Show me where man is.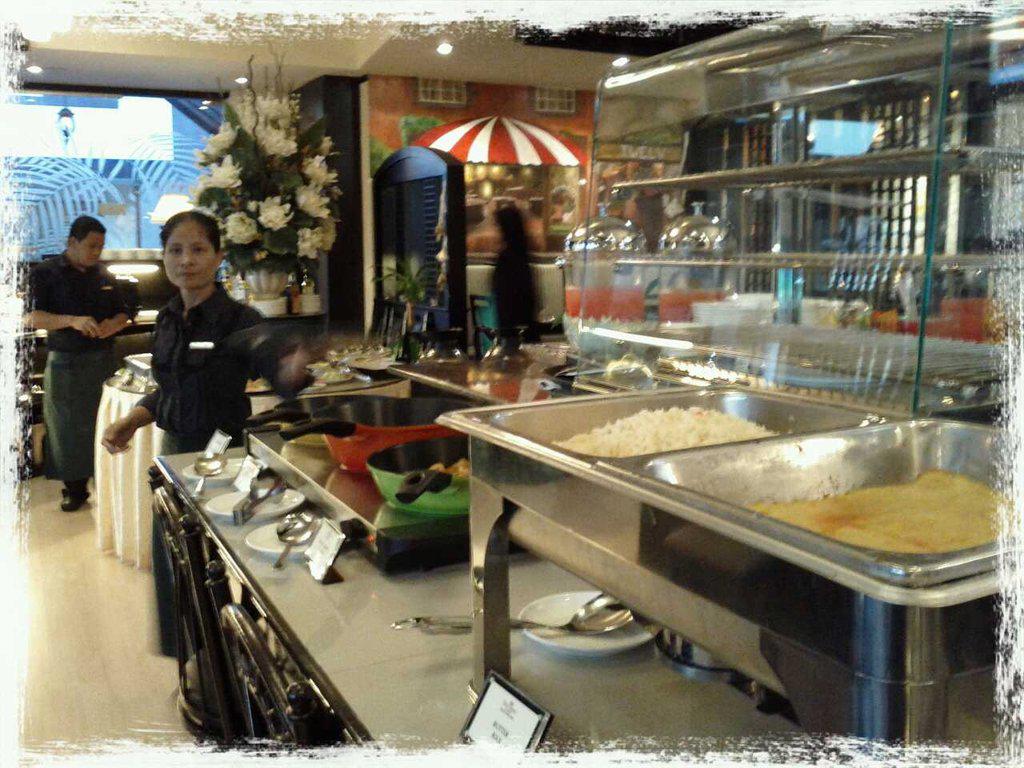
man is at l=21, t=199, r=130, b=505.
